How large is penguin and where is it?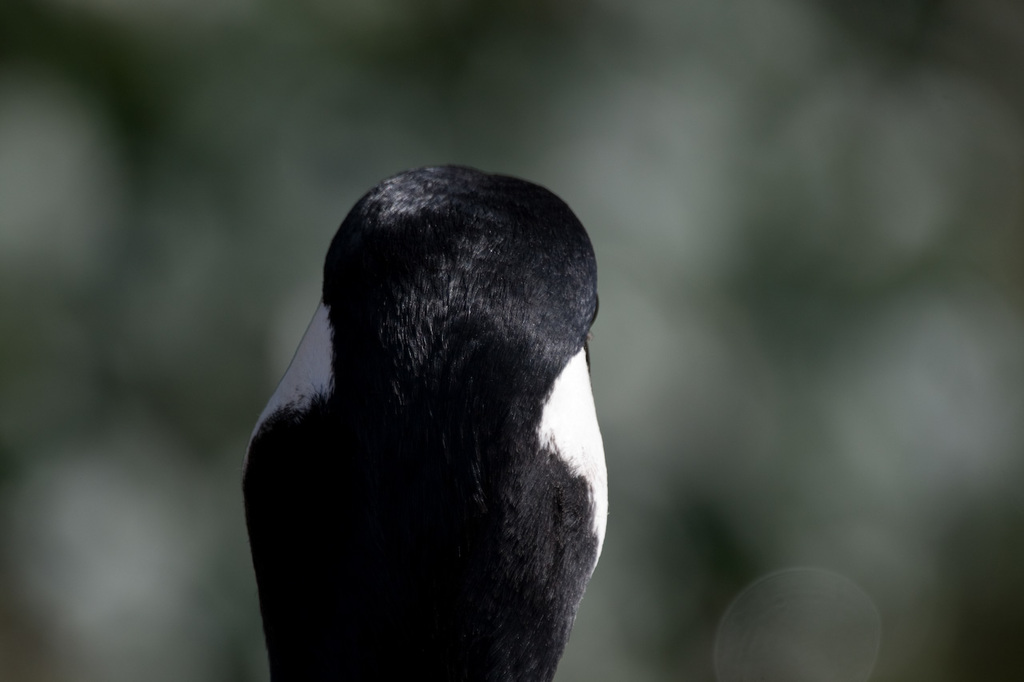
Bounding box: BBox(240, 143, 632, 674).
